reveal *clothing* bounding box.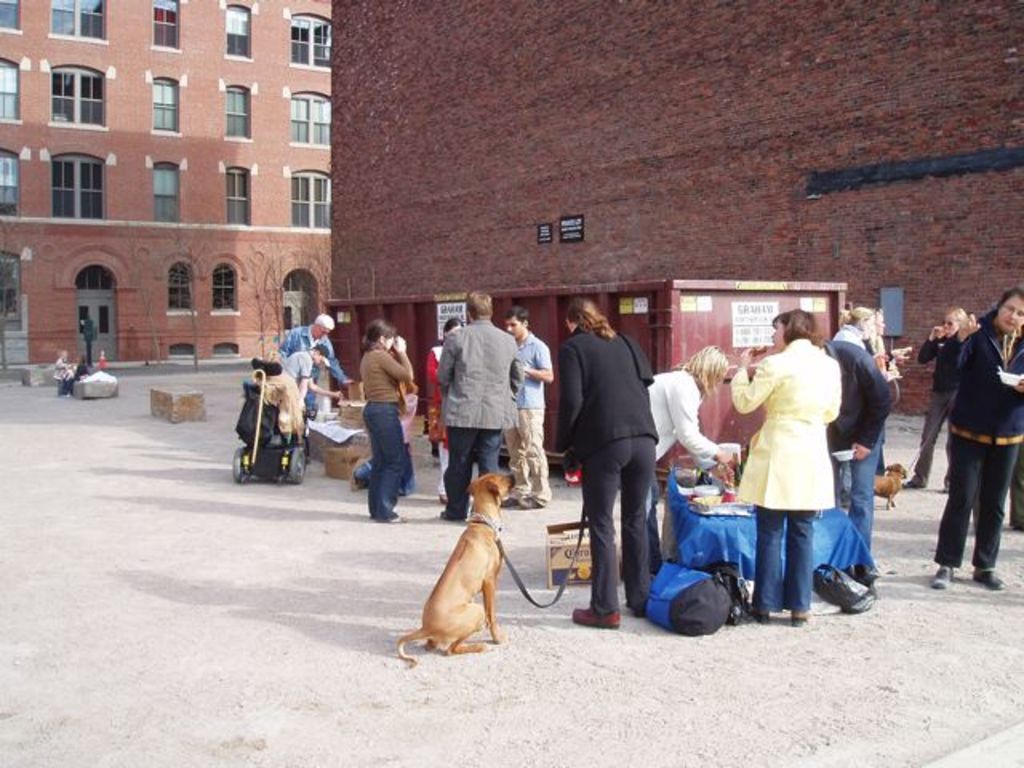
Revealed: pyautogui.locateOnScreen(931, 317, 1022, 573).
